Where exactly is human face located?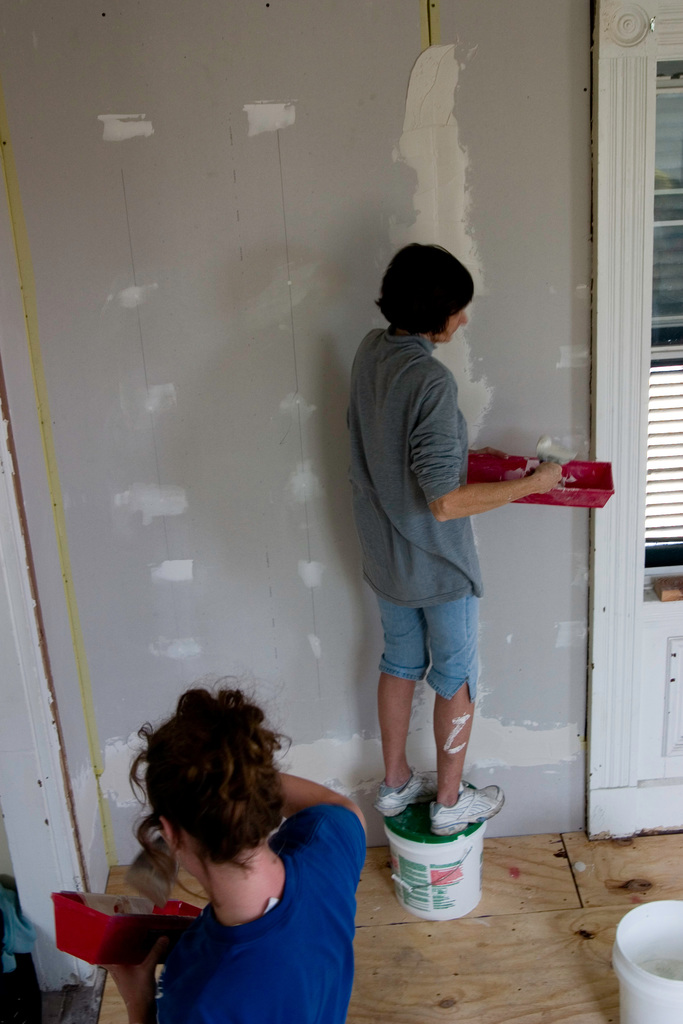
Its bounding box is {"left": 442, "top": 308, "right": 465, "bottom": 344}.
